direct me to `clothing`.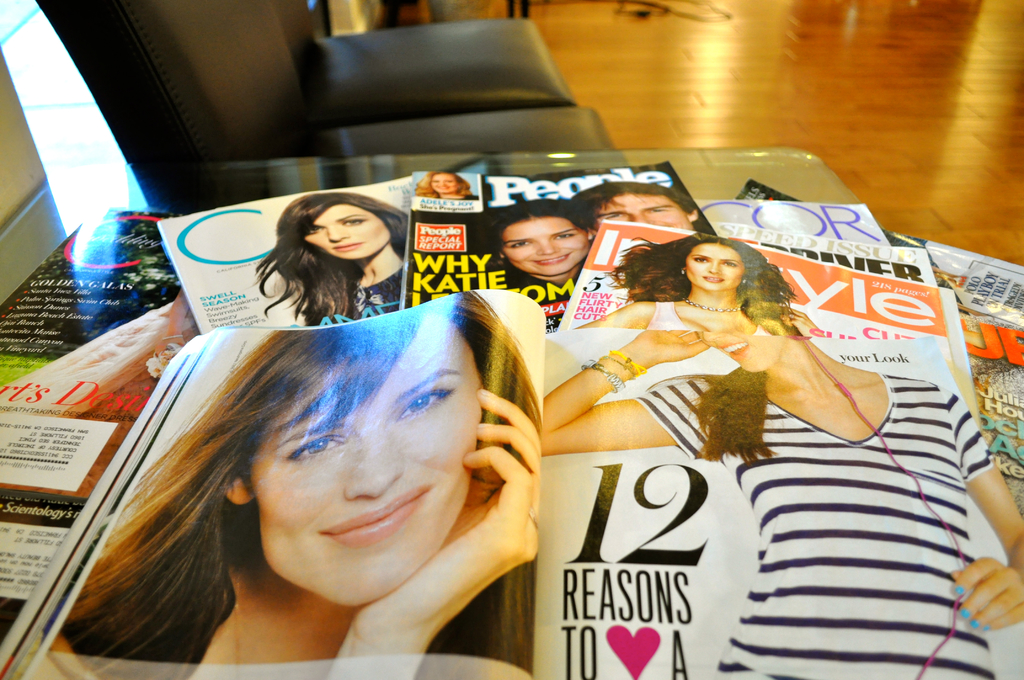
Direction: region(639, 373, 996, 679).
